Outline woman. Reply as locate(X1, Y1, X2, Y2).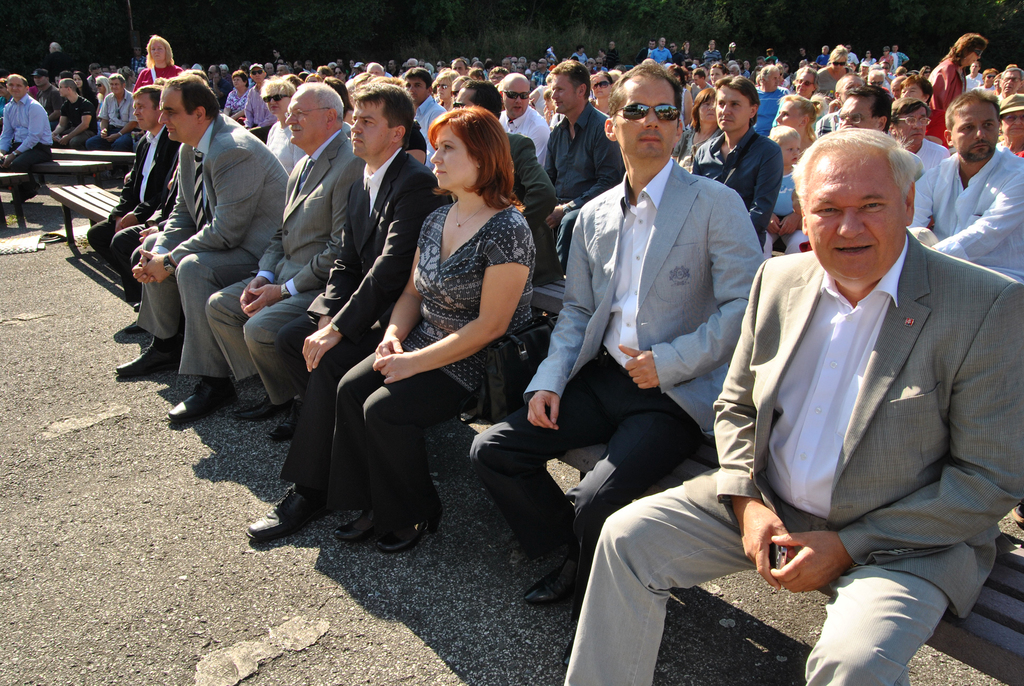
locate(995, 90, 1023, 167).
